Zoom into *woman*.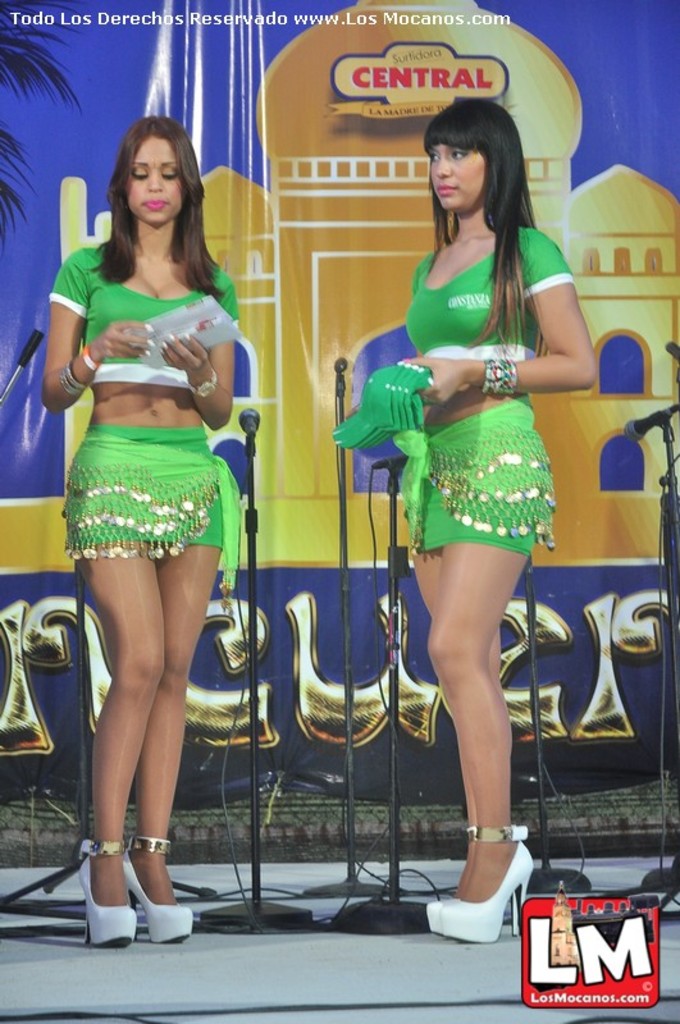
Zoom target: left=339, top=102, right=594, bottom=956.
